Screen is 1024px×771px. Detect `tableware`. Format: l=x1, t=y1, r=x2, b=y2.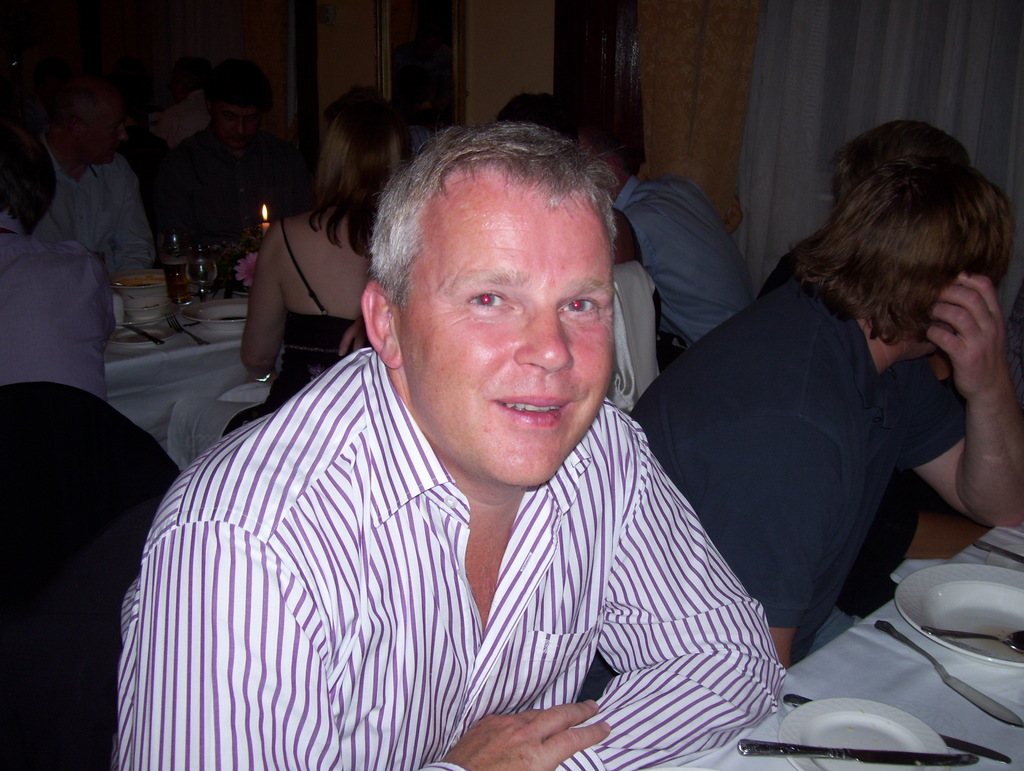
l=875, t=622, r=1023, b=726.
